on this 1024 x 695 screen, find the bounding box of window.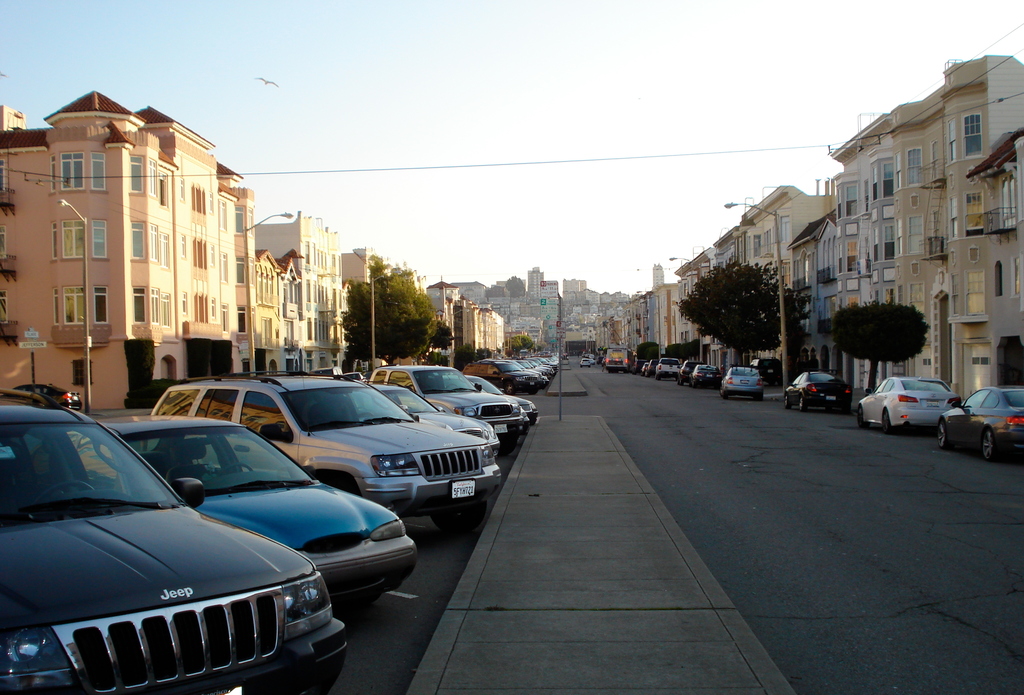
Bounding box: l=0, t=226, r=3, b=257.
